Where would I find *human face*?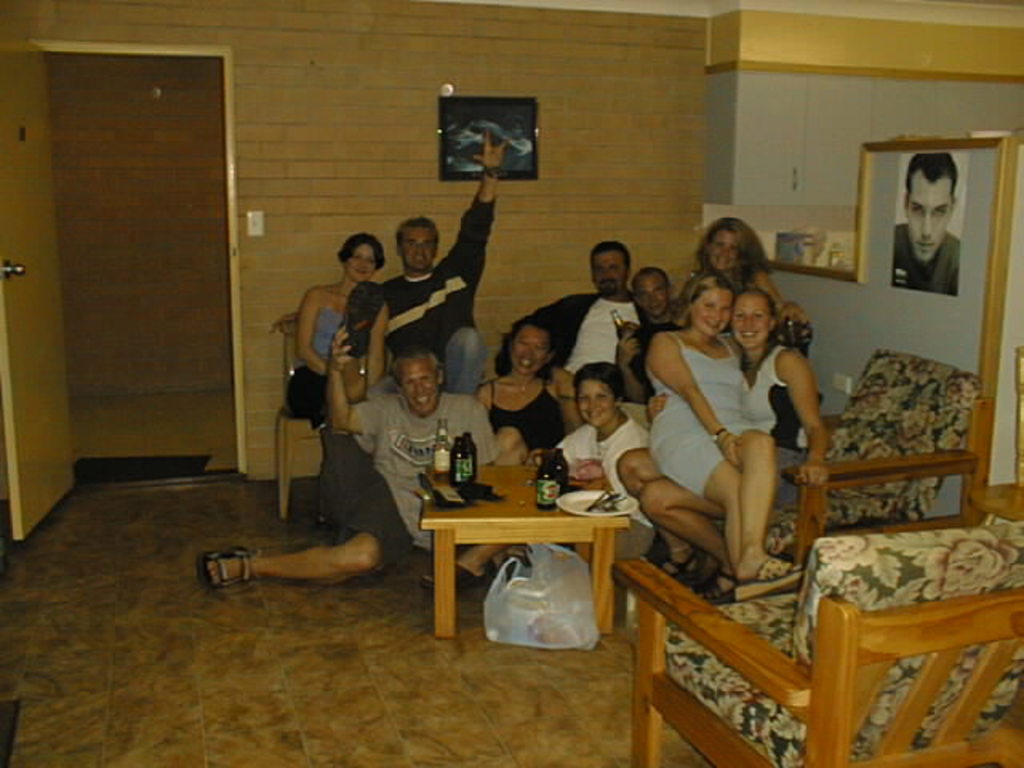
At (734, 296, 770, 346).
